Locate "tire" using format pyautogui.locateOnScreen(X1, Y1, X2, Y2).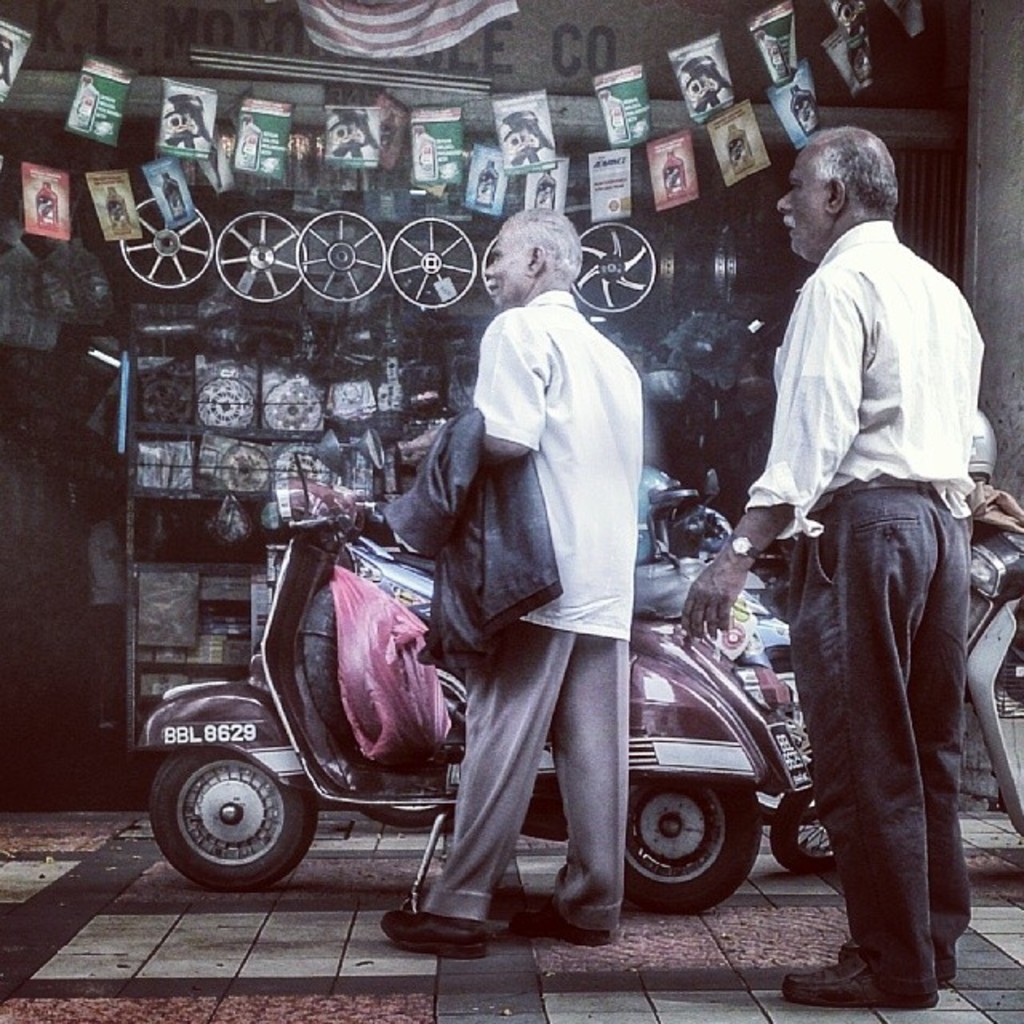
pyautogui.locateOnScreen(152, 739, 322, 896).
